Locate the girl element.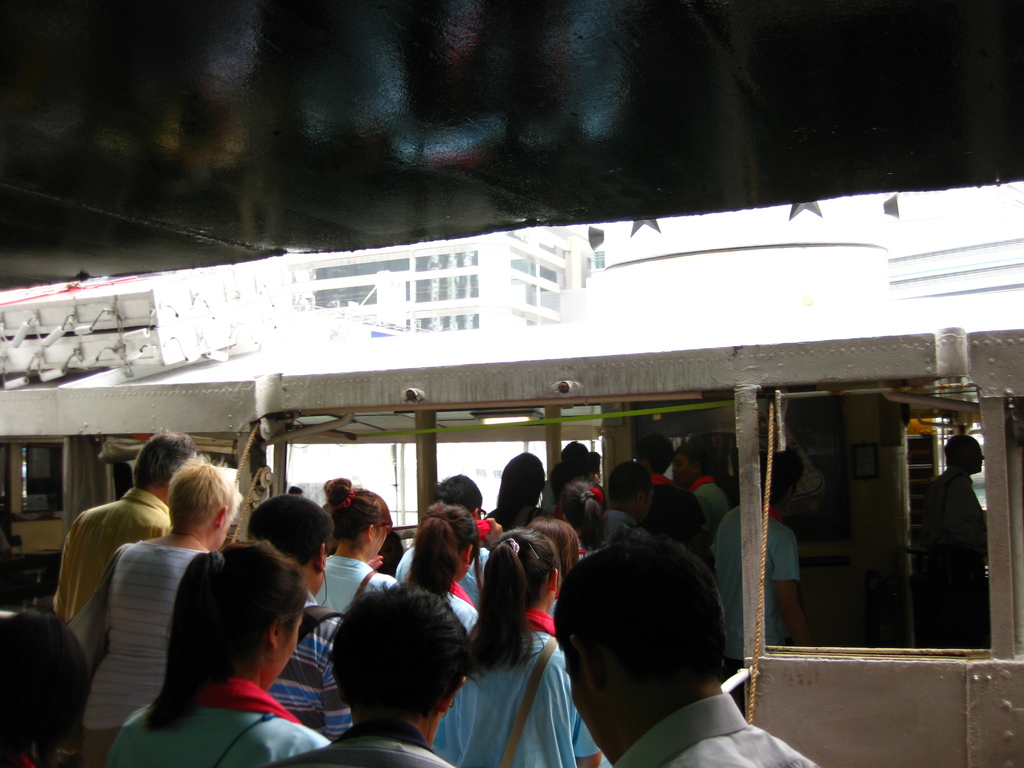
Element bbox: [106,537,329,767].
